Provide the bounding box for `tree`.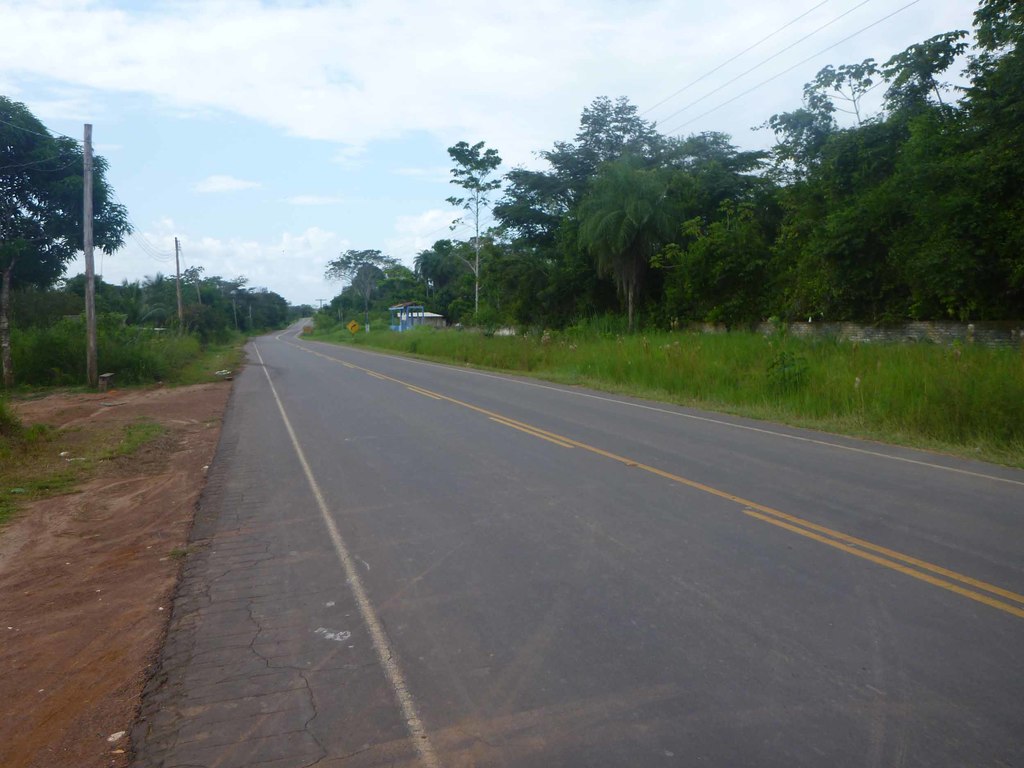
box(440, 140, 502, 321).
